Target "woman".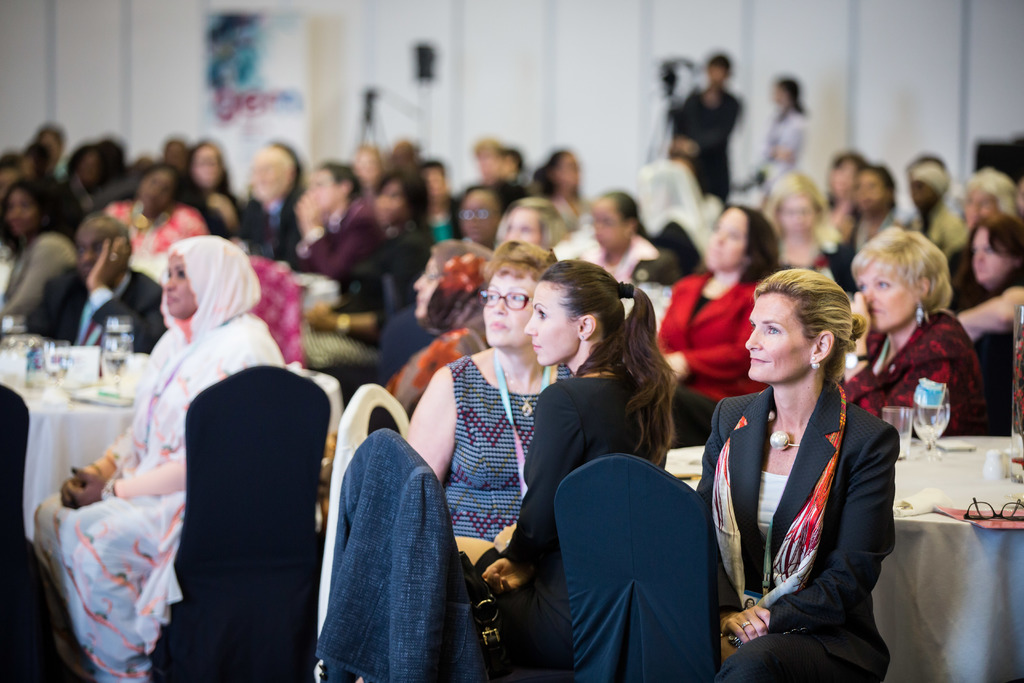
Target region: (397,236,579,565).
